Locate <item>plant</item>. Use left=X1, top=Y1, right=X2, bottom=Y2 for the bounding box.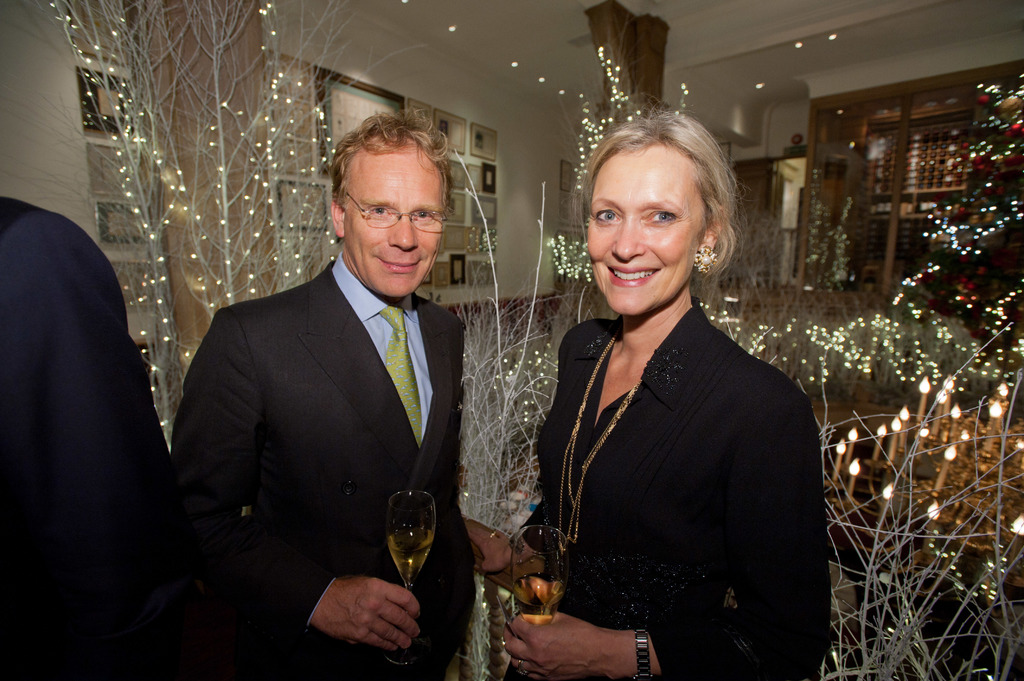
left=452, top=150, right=586, bottom=680.
